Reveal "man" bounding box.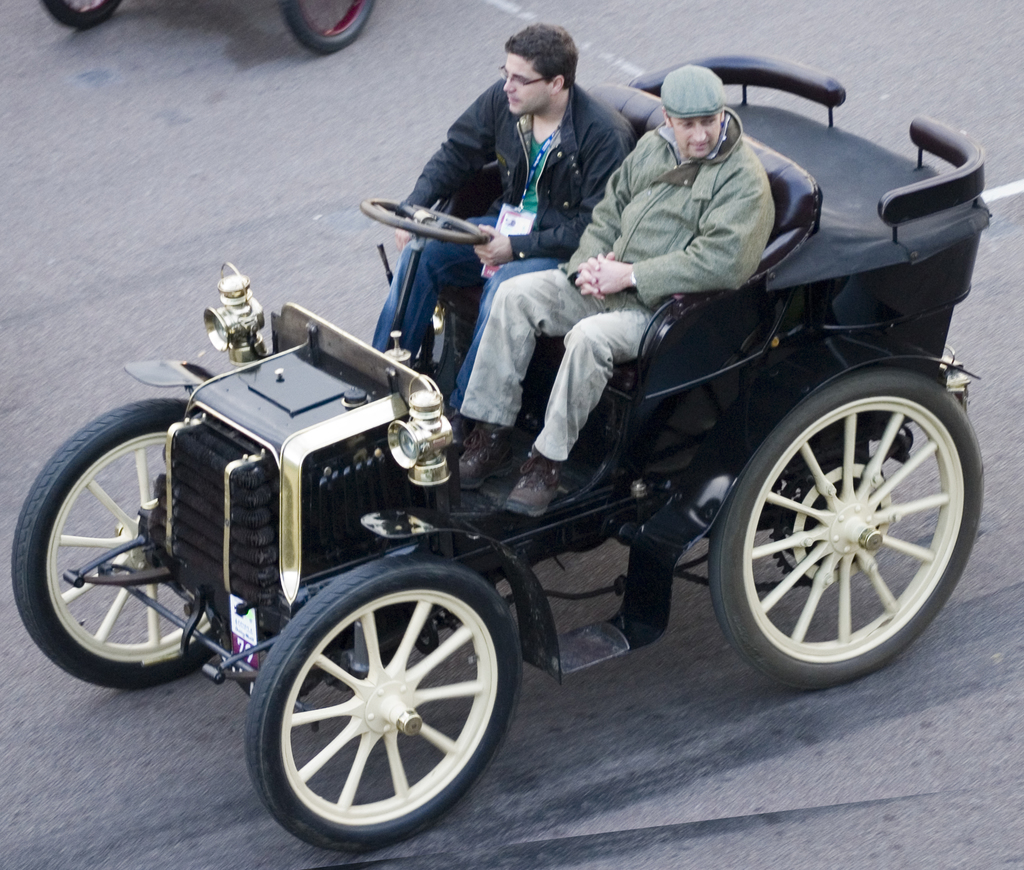
Revealed: 360/24/639/400.
